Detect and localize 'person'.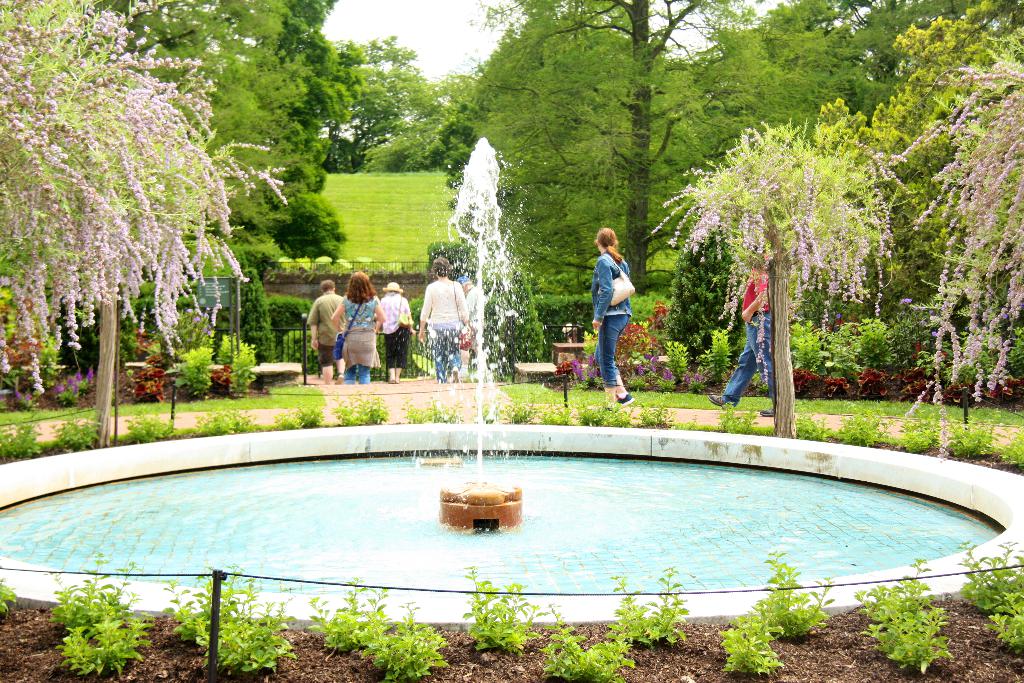
Localized at (458, 274, 487, 379).
